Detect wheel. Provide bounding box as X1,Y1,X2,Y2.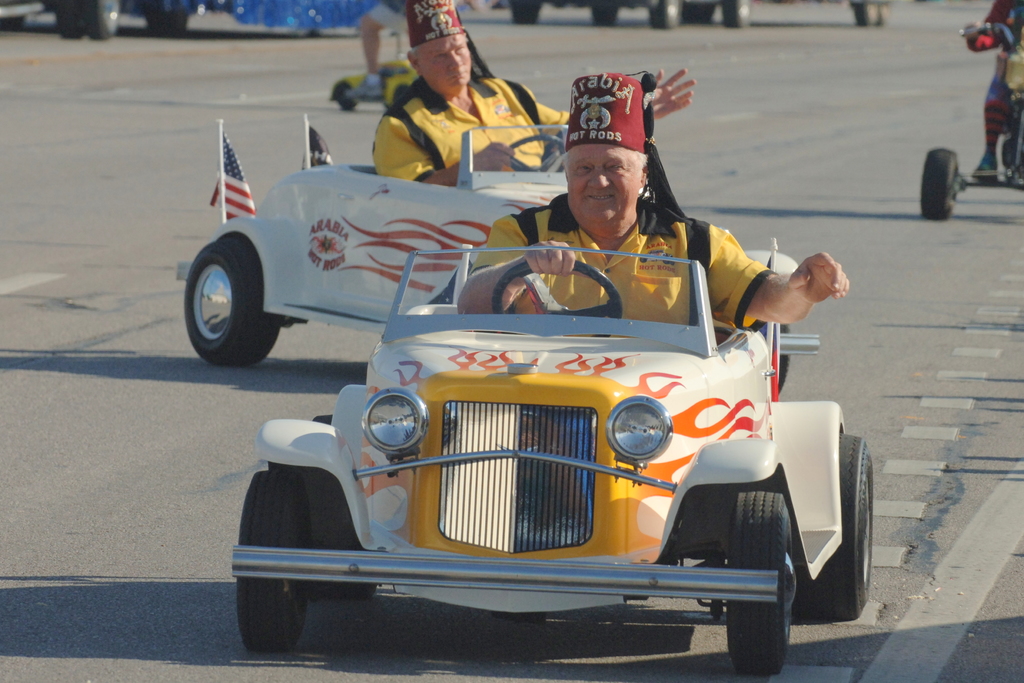
336,83,357,110.
